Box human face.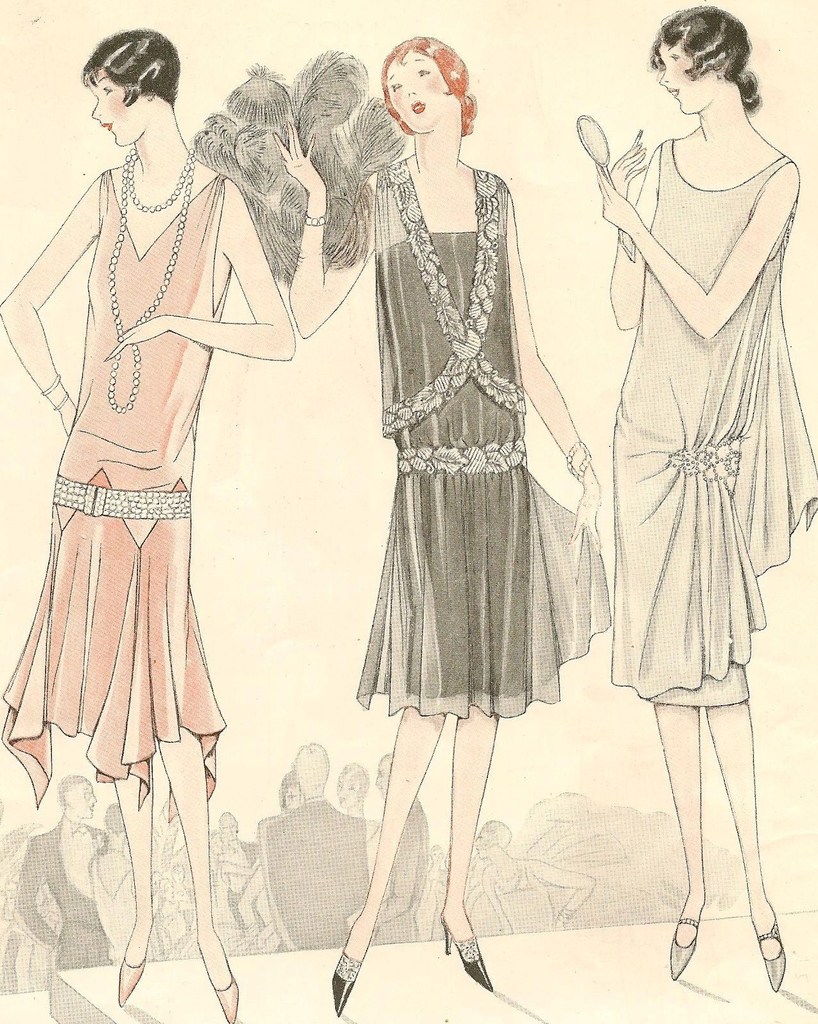
x1=392, y1=55, x2=452, y2=132.
